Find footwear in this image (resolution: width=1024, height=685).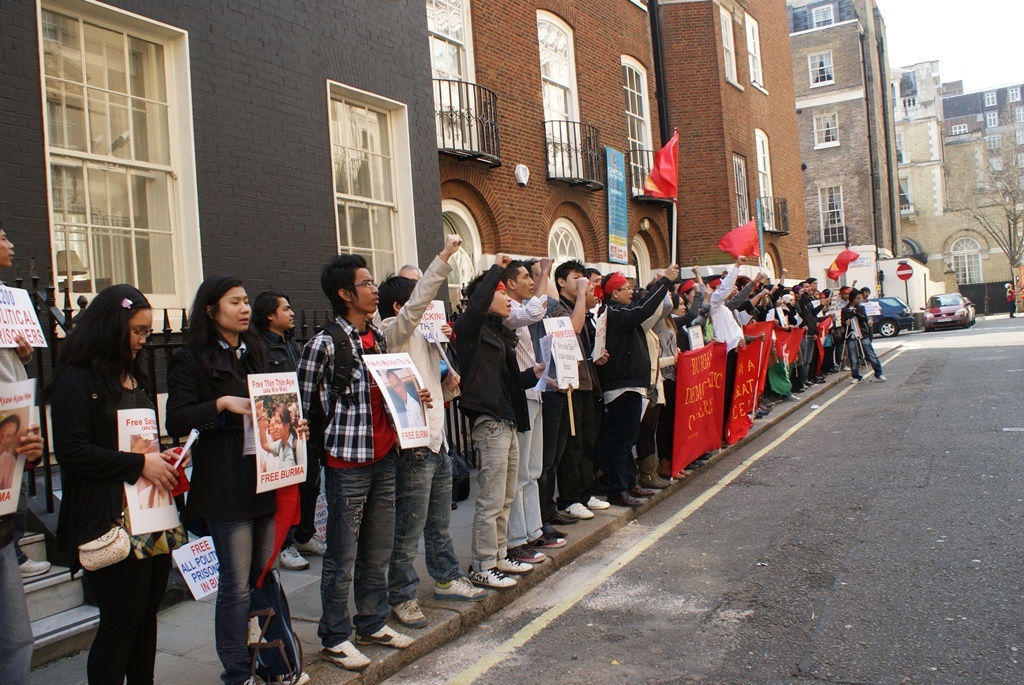
(641, 453, 665, 489).
